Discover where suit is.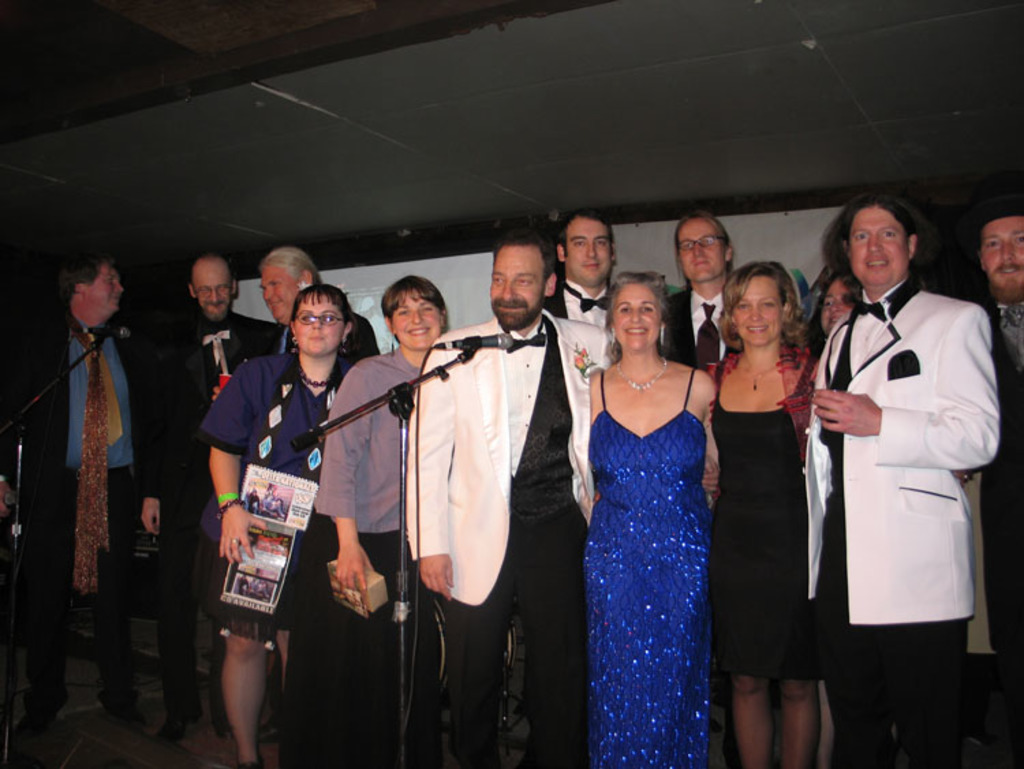
Discovered at 403:313:623:768.
